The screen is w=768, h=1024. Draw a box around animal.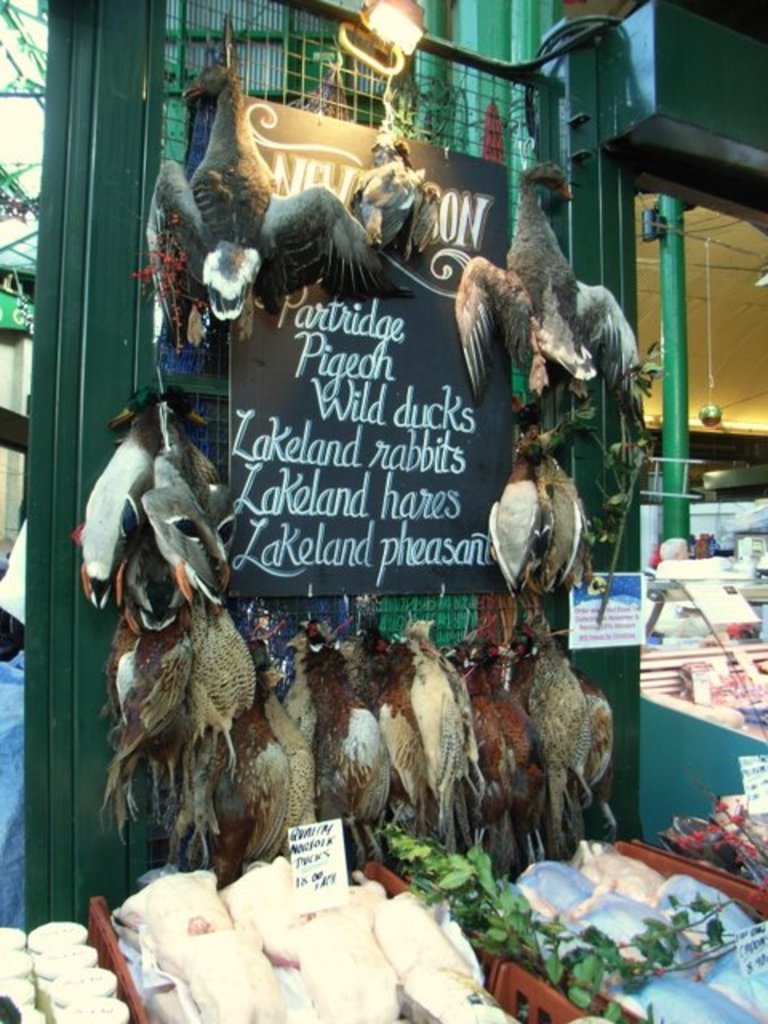
[x1=454, y1=136, x2=646, y2=406].
